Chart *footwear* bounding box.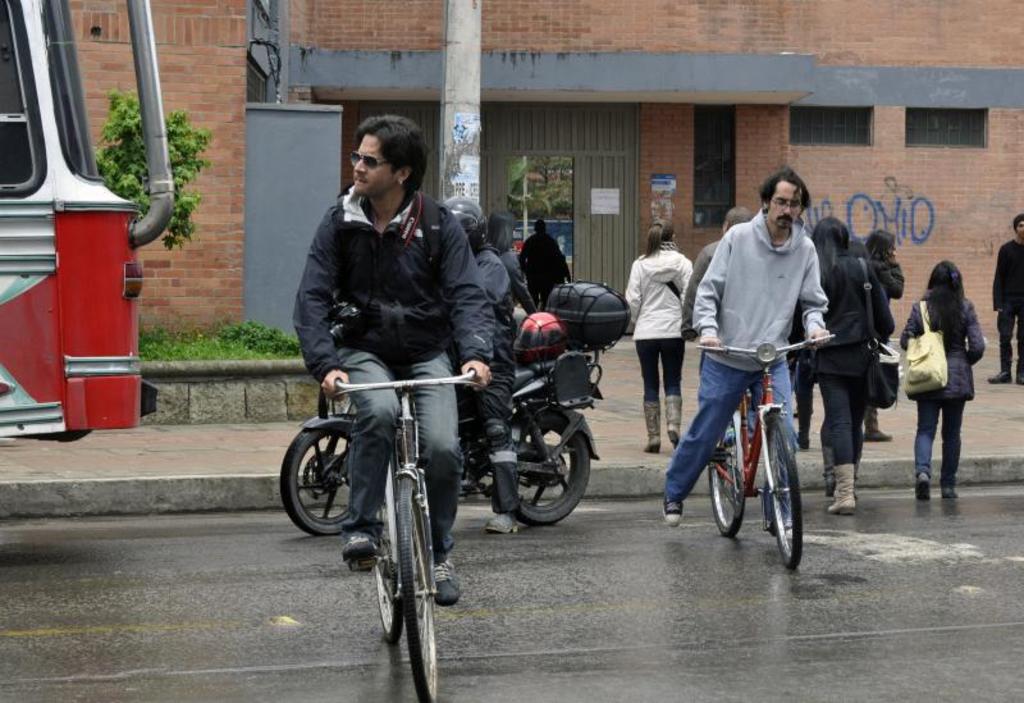
Charted: box=[829, 462, 856, 513].
